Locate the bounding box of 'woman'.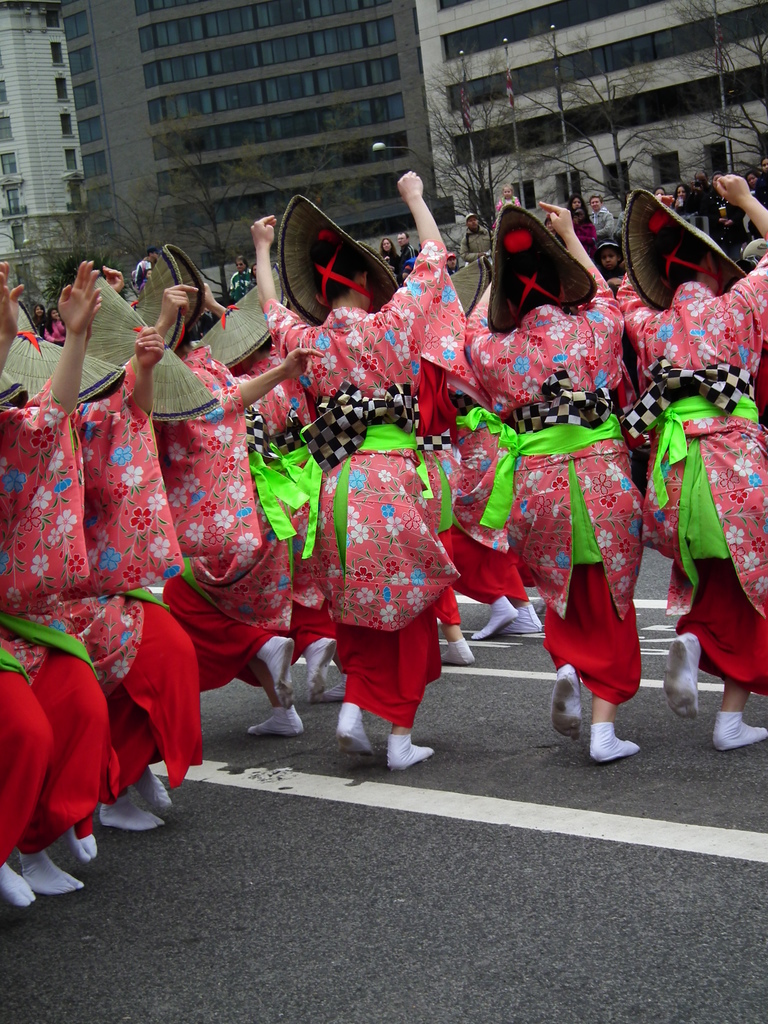
Bounding box: l=244, t=169, r=461, b=774.
